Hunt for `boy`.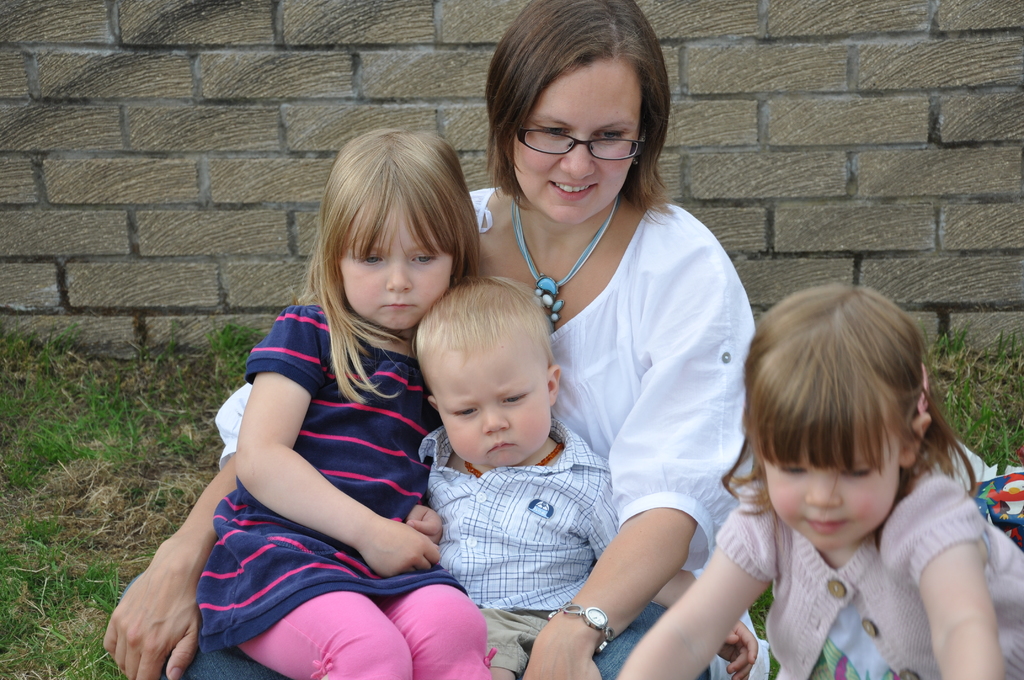
Hunted down at {"left": 418, "top": 275, "right": 760, "bottom": 679}.
